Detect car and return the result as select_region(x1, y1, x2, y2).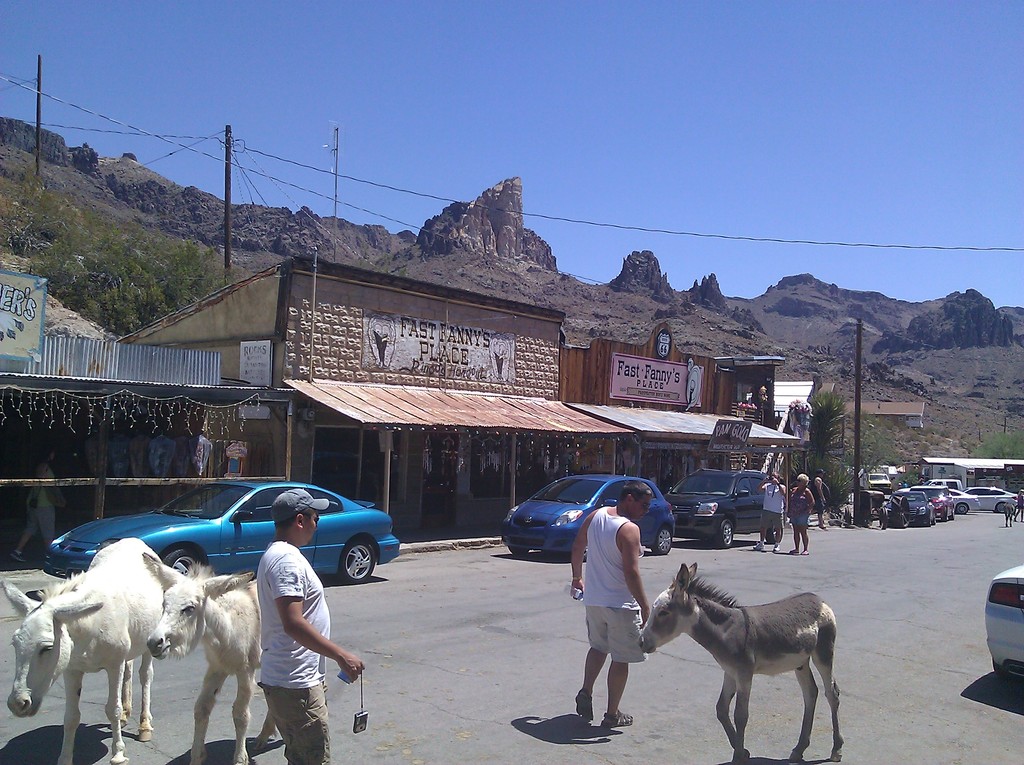
select_region(498, 473, 678, 556).
